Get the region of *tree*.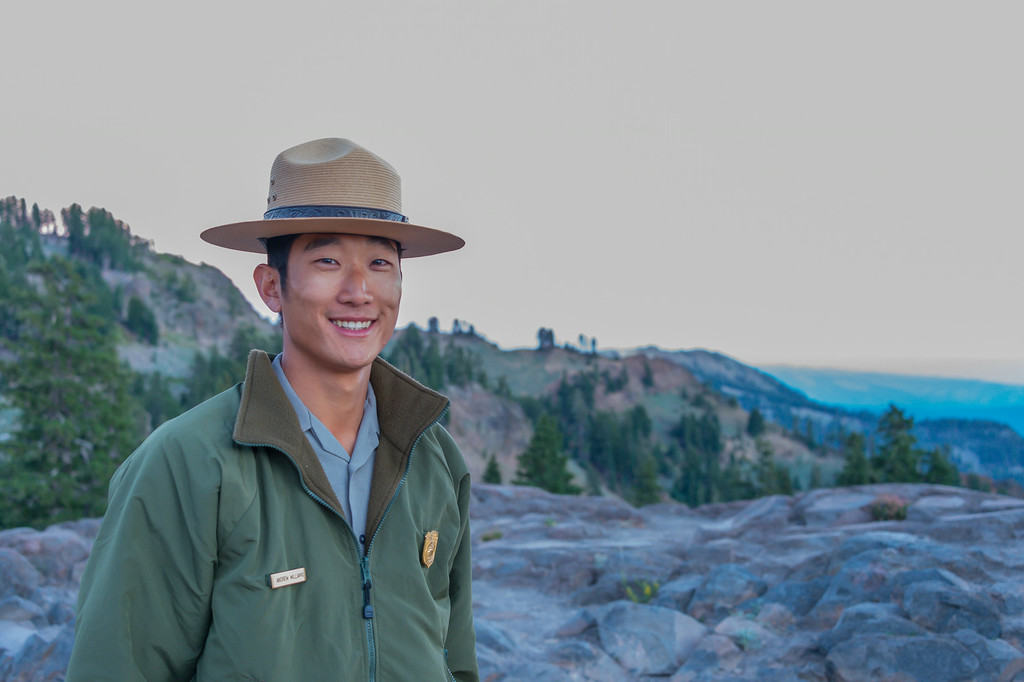
<box>742,402,767,442</box>.
